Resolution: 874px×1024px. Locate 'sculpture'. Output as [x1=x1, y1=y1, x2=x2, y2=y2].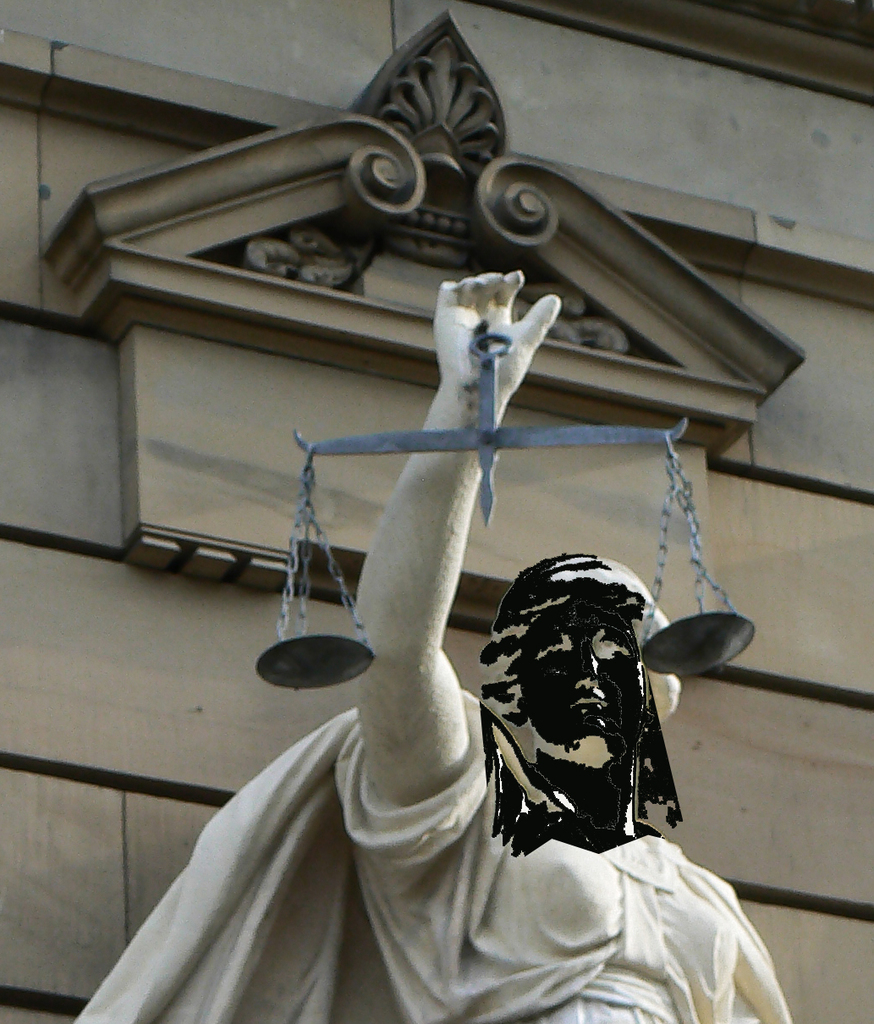
[x1=57, y1=258, x2=783, y2=1023].
